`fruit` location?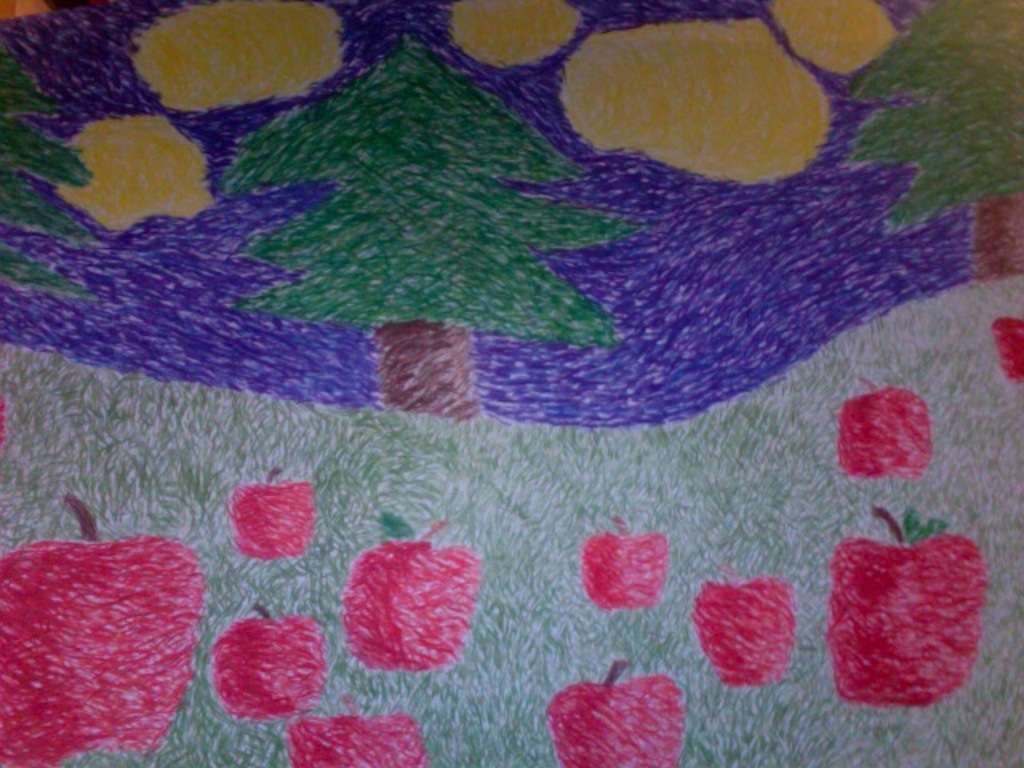
285:714:430:766
